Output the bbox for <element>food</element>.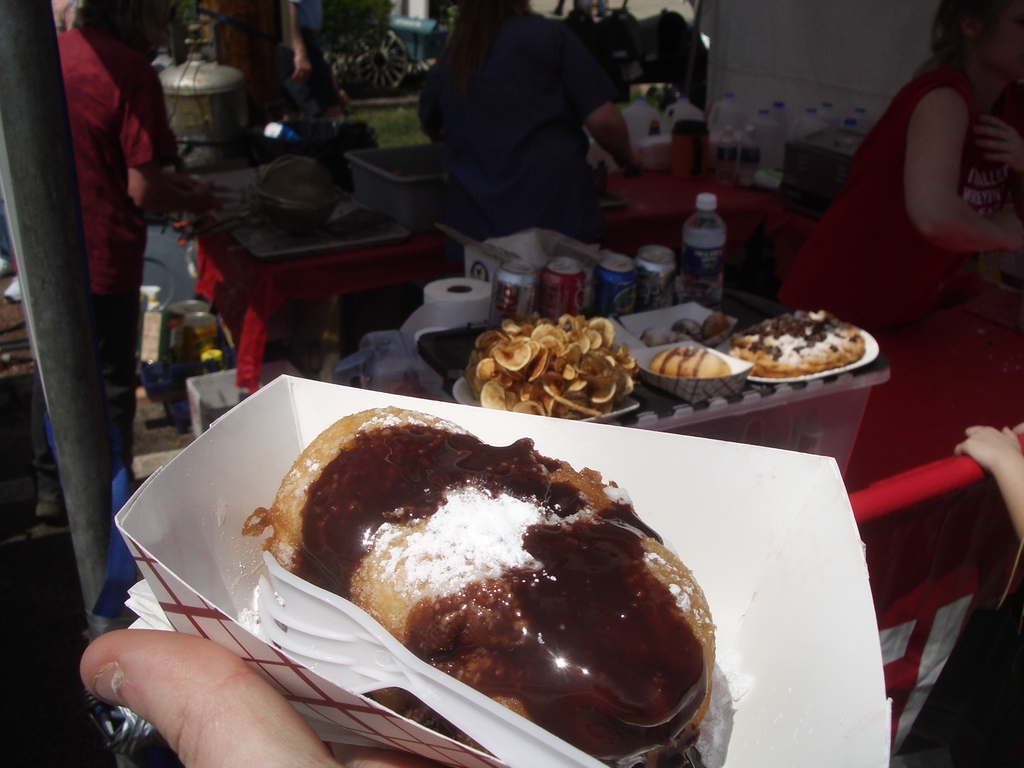
locate(637, 308, 738, 346).
